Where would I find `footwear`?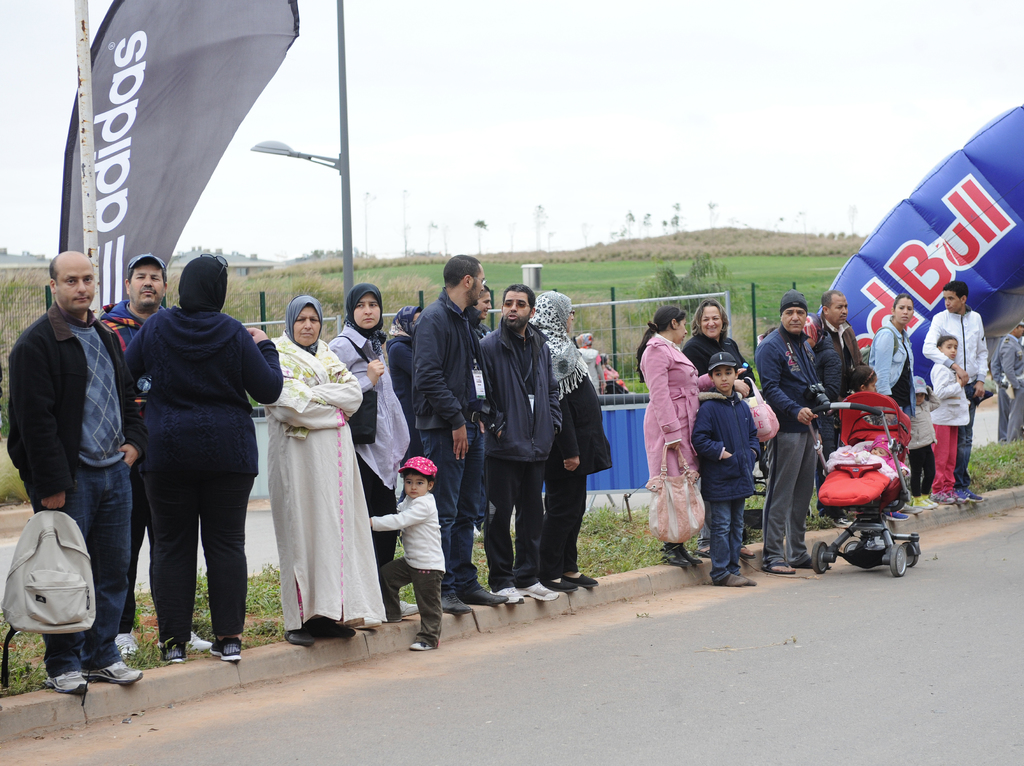
At (890,513,911,519).
